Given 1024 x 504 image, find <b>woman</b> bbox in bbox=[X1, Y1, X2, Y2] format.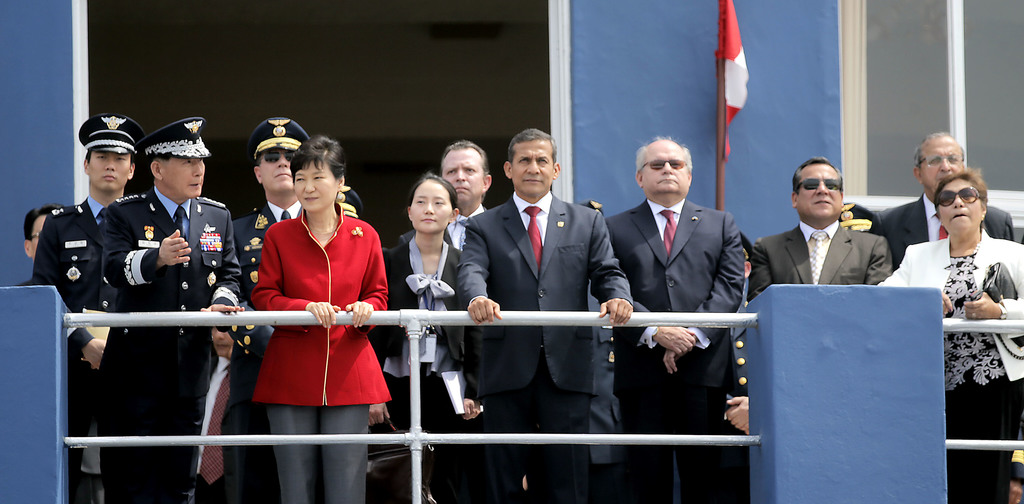
bbox=[376, 167, 492, 503].
